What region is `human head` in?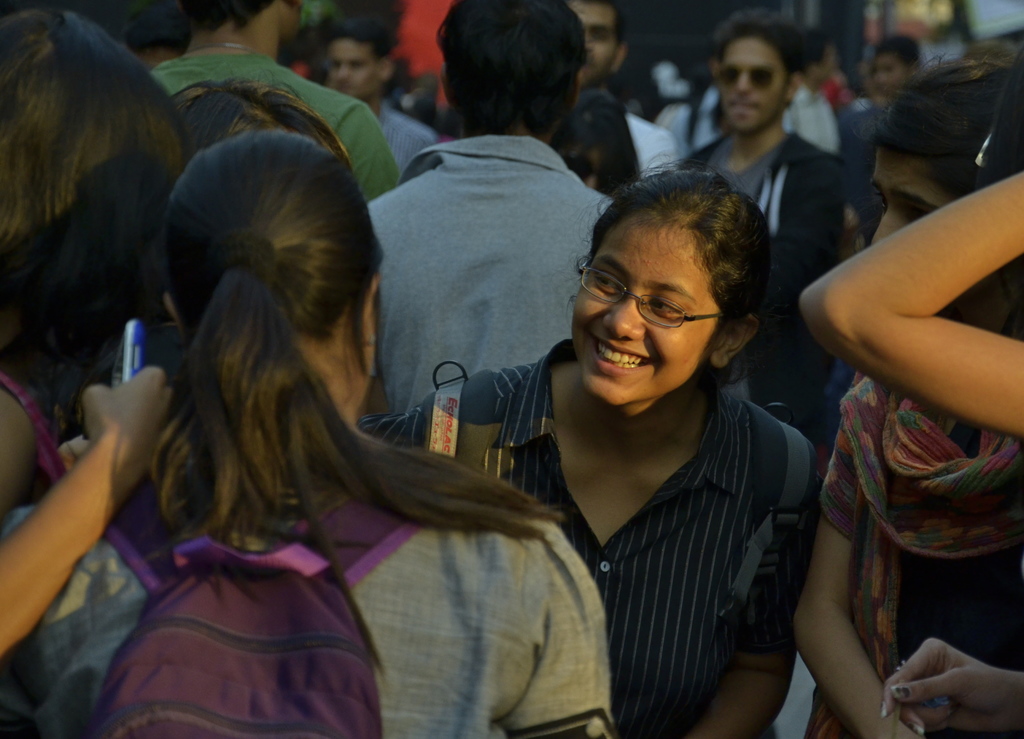
locate(175, 76, 357, 166).
